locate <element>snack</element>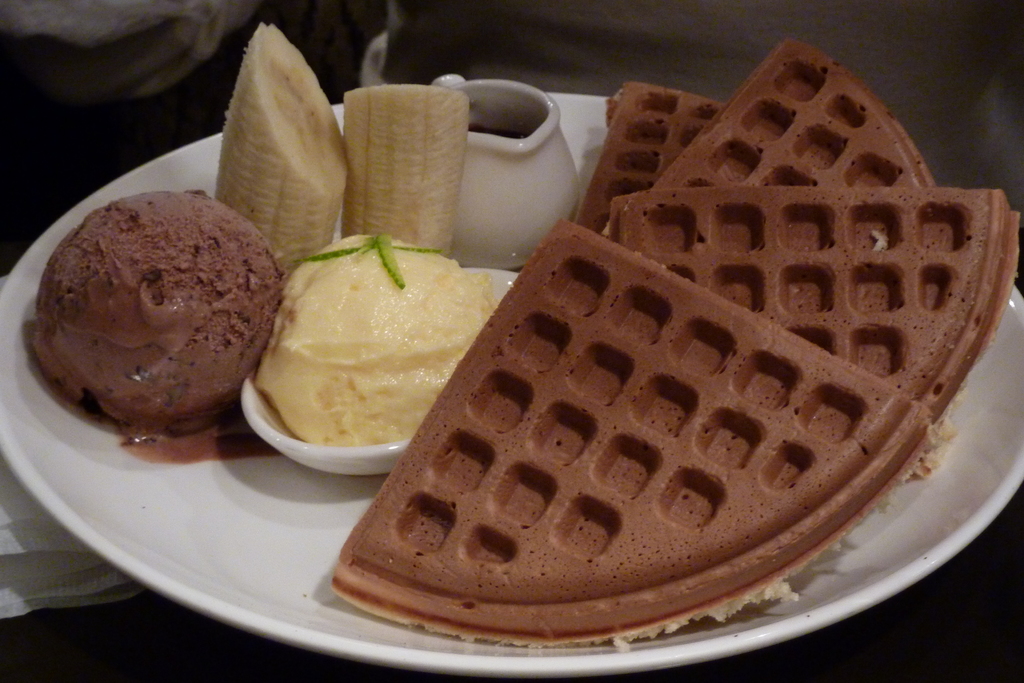
bbox(209, 22, 344, 255)
